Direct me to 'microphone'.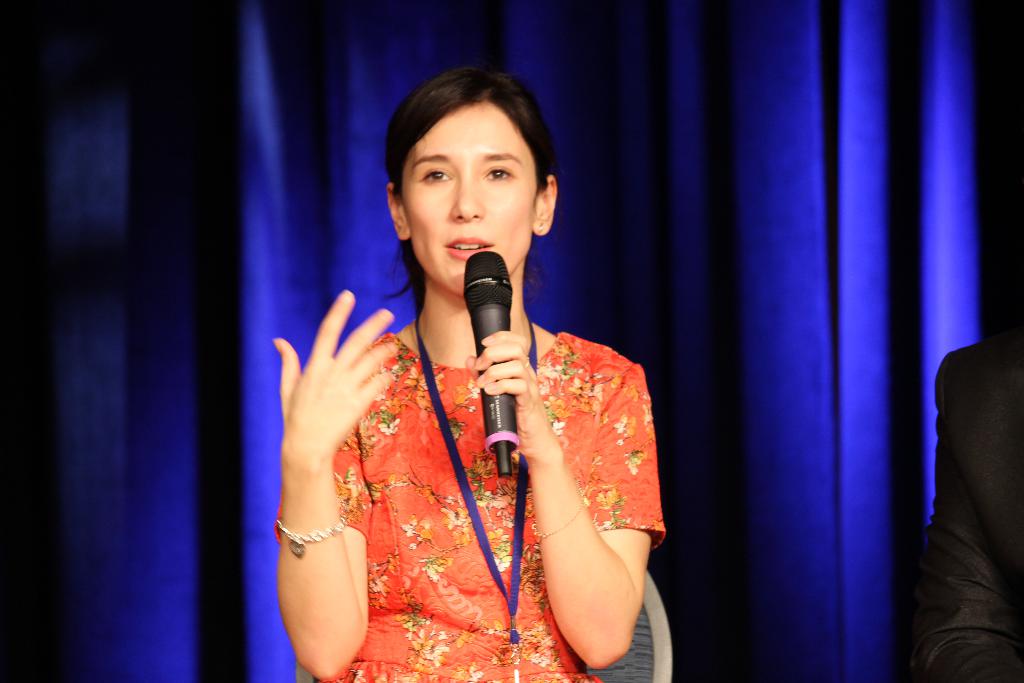
Direction: 460, 251, 517, 475.
